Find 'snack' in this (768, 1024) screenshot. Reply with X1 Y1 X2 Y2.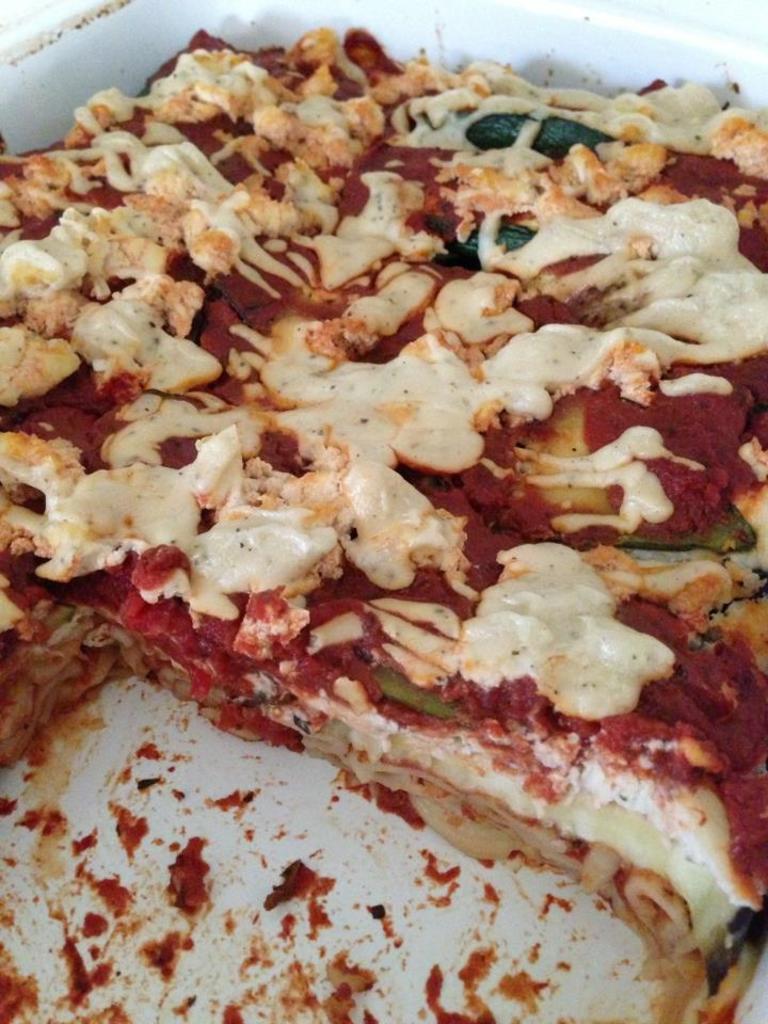
0 37 767 1023.
